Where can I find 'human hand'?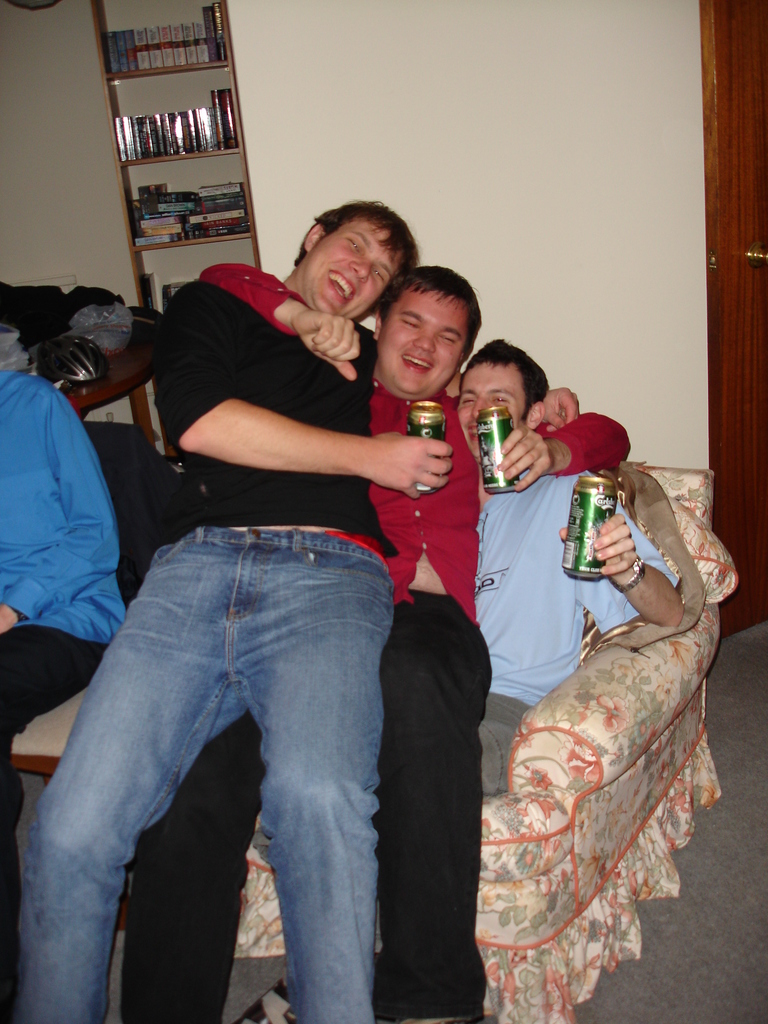
You can find it at x1=365 y1=428 x2=455 y2=505.
